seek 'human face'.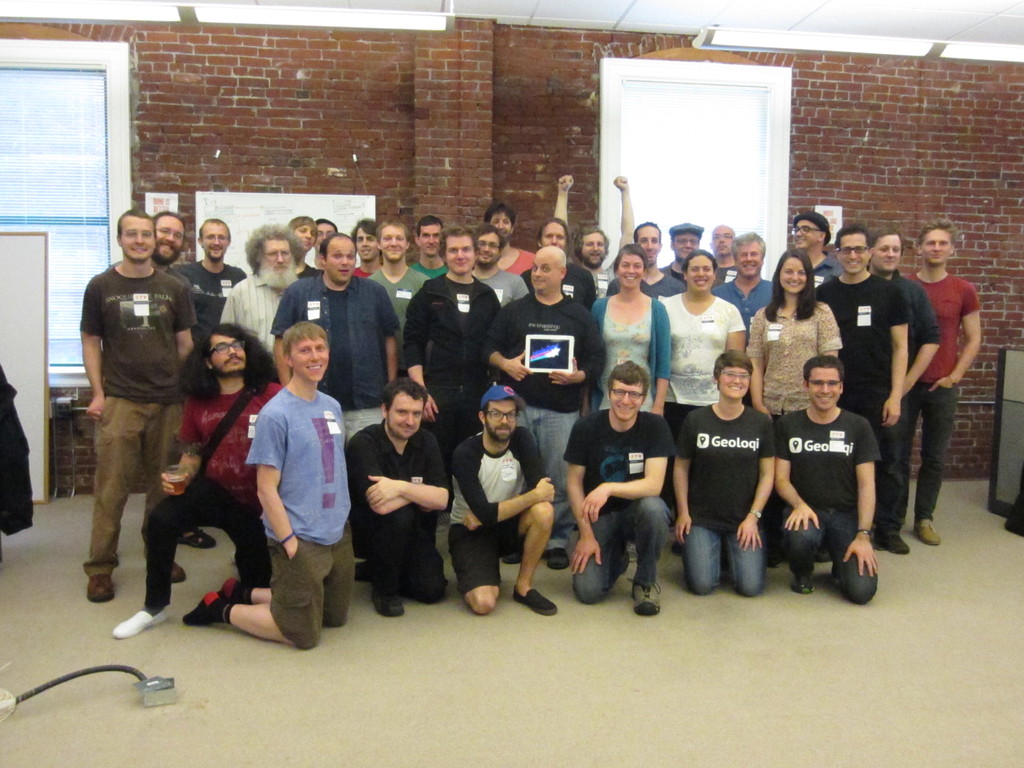
rect(201, 224, 230, 260).
